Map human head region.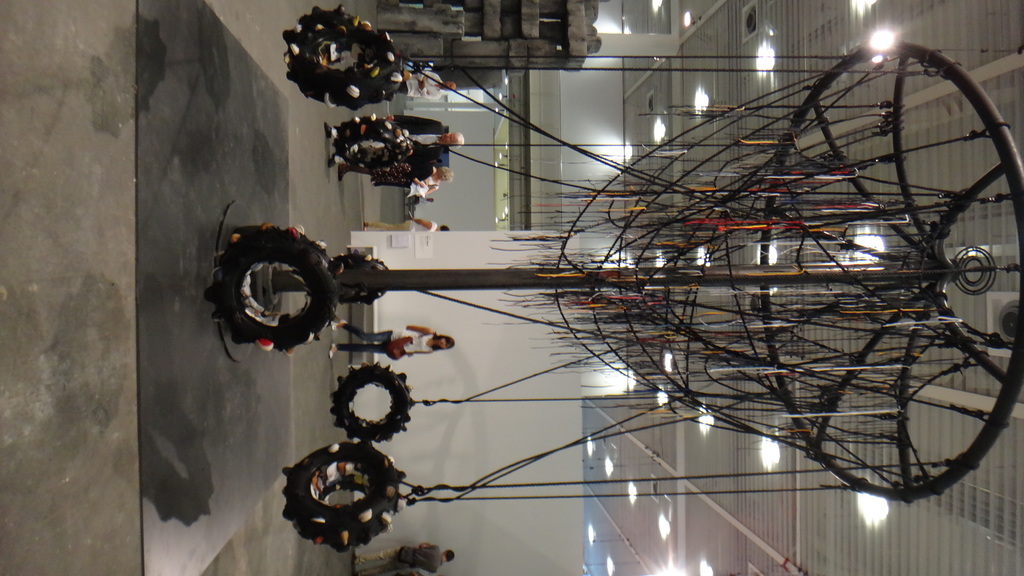
Mapped to (429, 333, 459, 354).
